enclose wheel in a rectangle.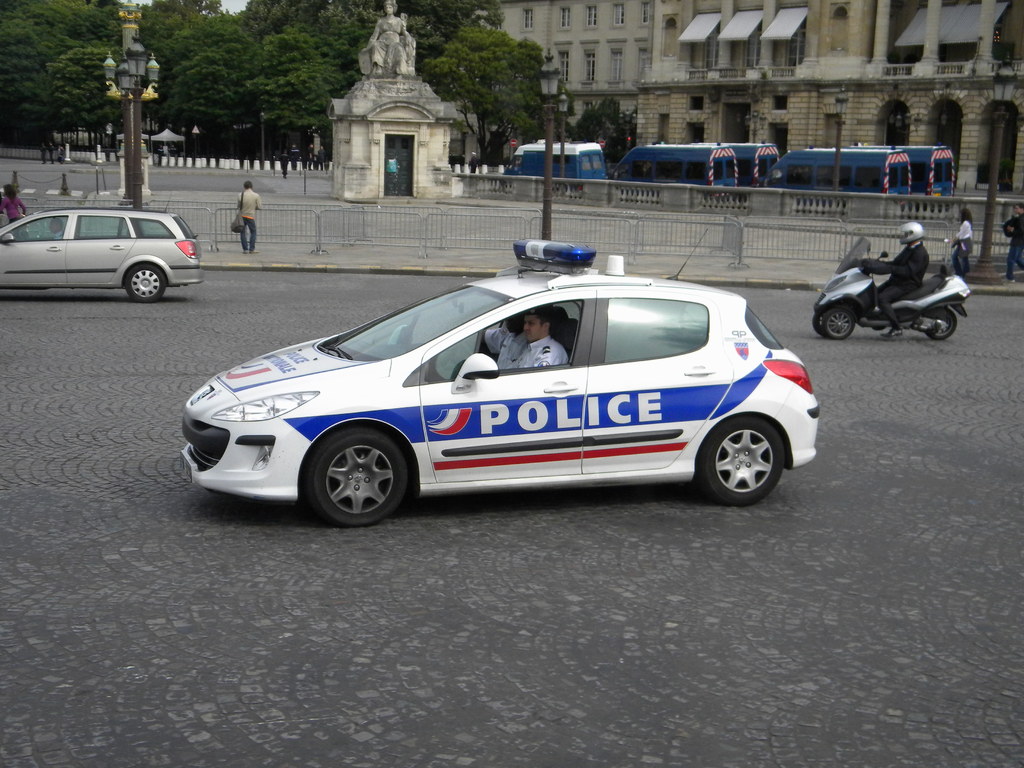
bbox=[123, 264, 165, 304].
